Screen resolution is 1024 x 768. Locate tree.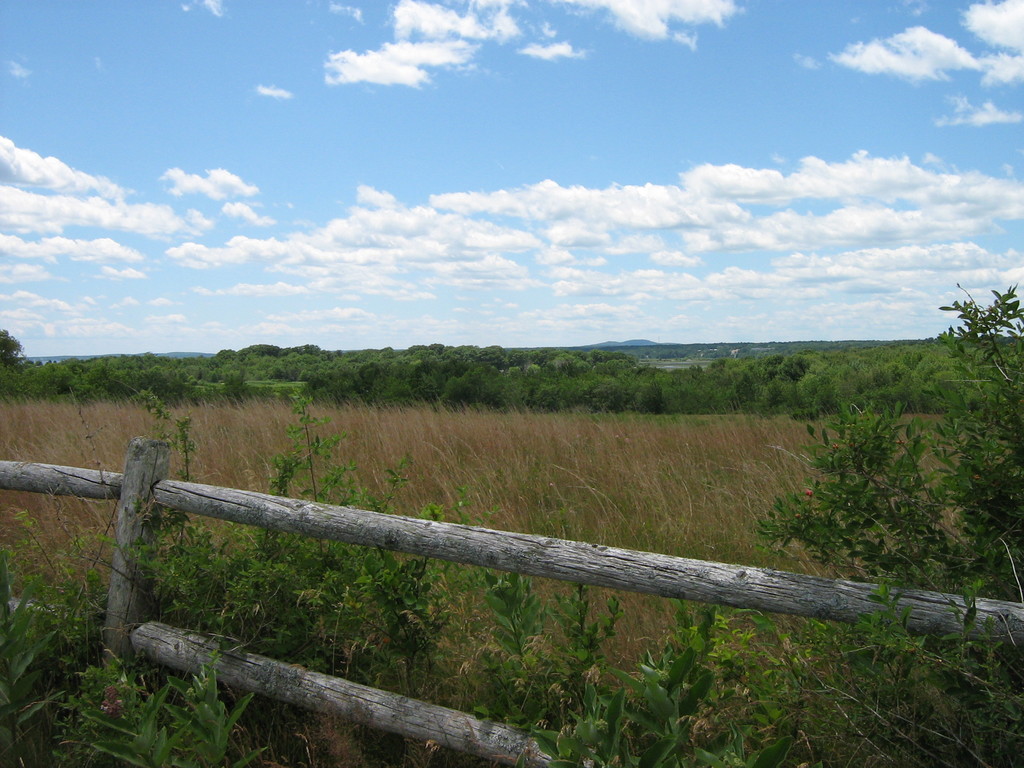
pyautogui.locateOnScreen(509, 278, 1023, 767).
